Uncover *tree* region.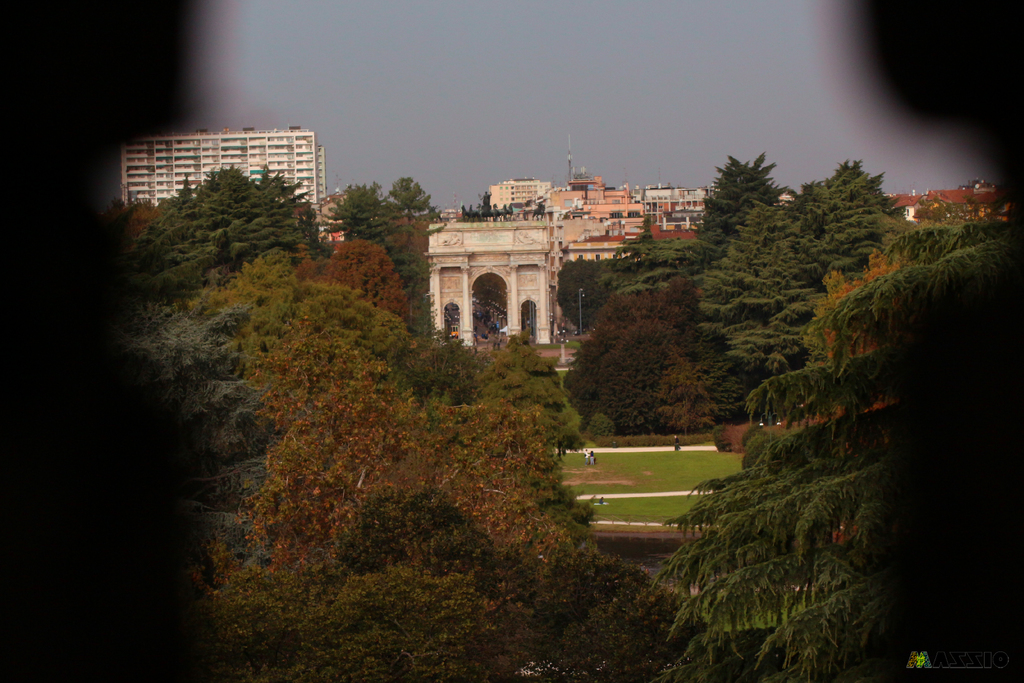
Uncovered: box(671, 352, 710, 436).
